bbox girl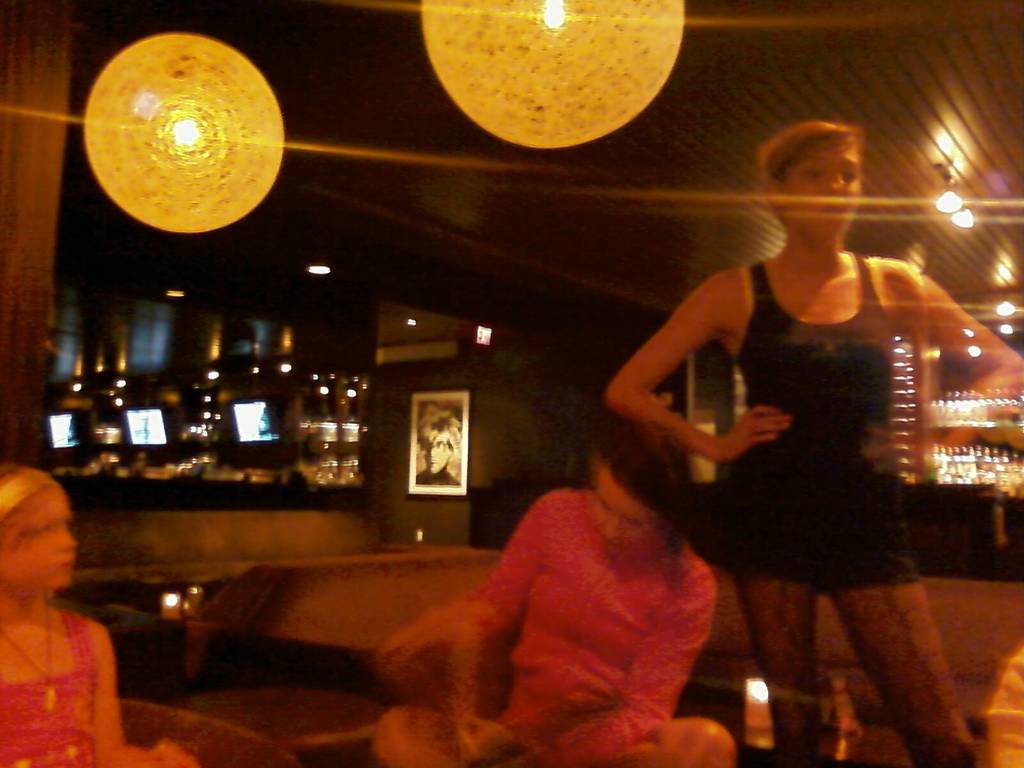
{"left": 381, "top": 429, "right": 733, "bottom": 767}
